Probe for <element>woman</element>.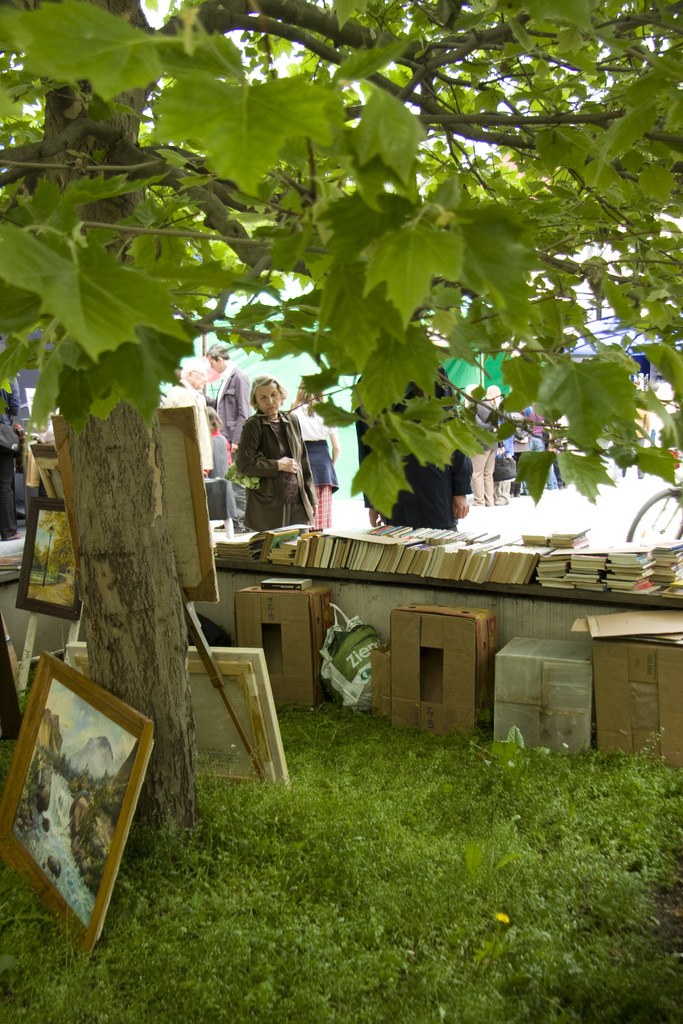
Probe result: [x1=288, y1=365, x2=337, y2=524].
